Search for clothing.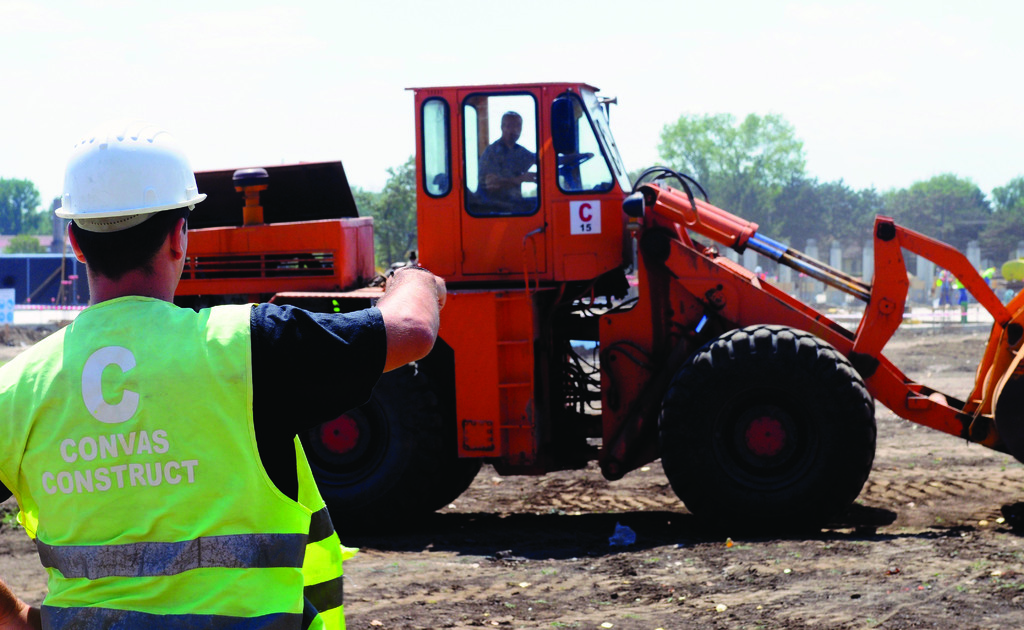
Found at detection(480, 142, 545, 202).
